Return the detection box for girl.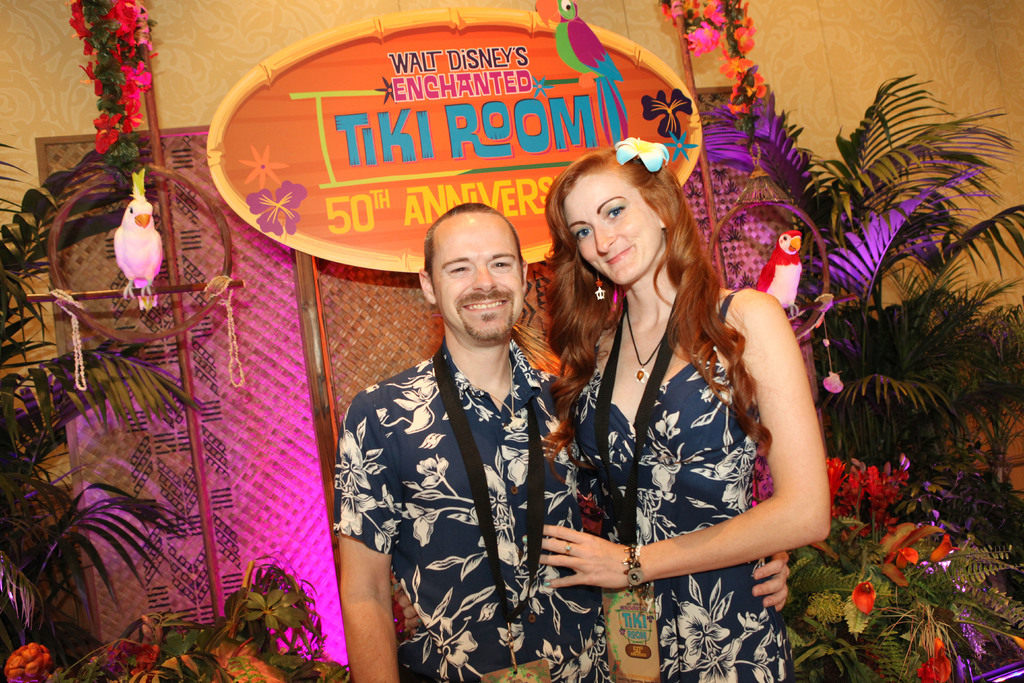
(left=534, top=133, right=829, bottom=682).
